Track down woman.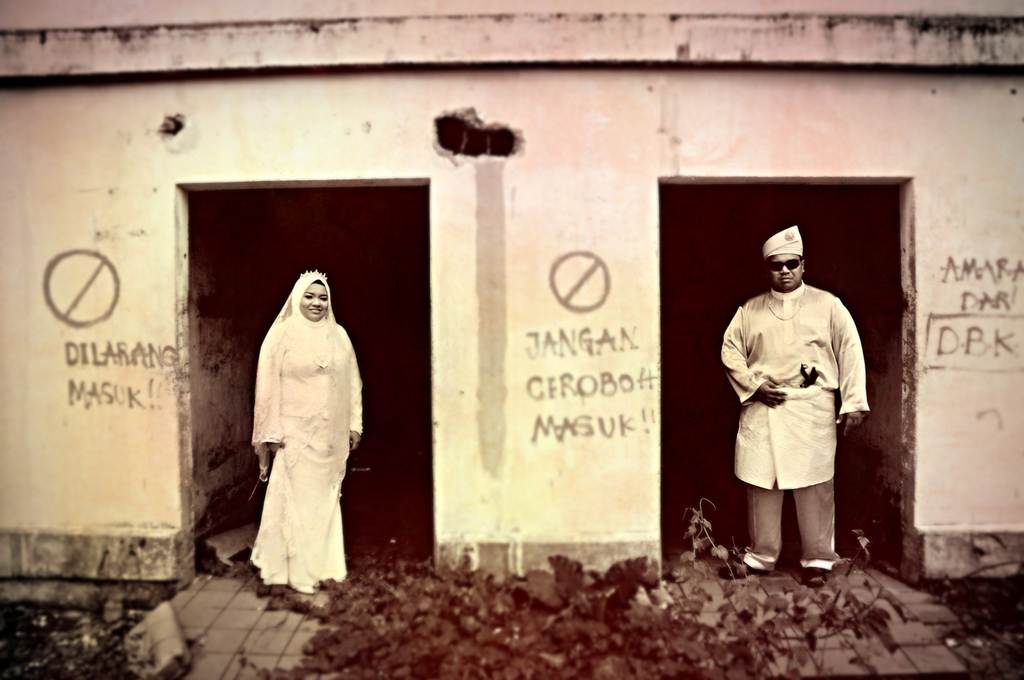
Tracked to (left=248, top=270, right=358, bottom=588).
